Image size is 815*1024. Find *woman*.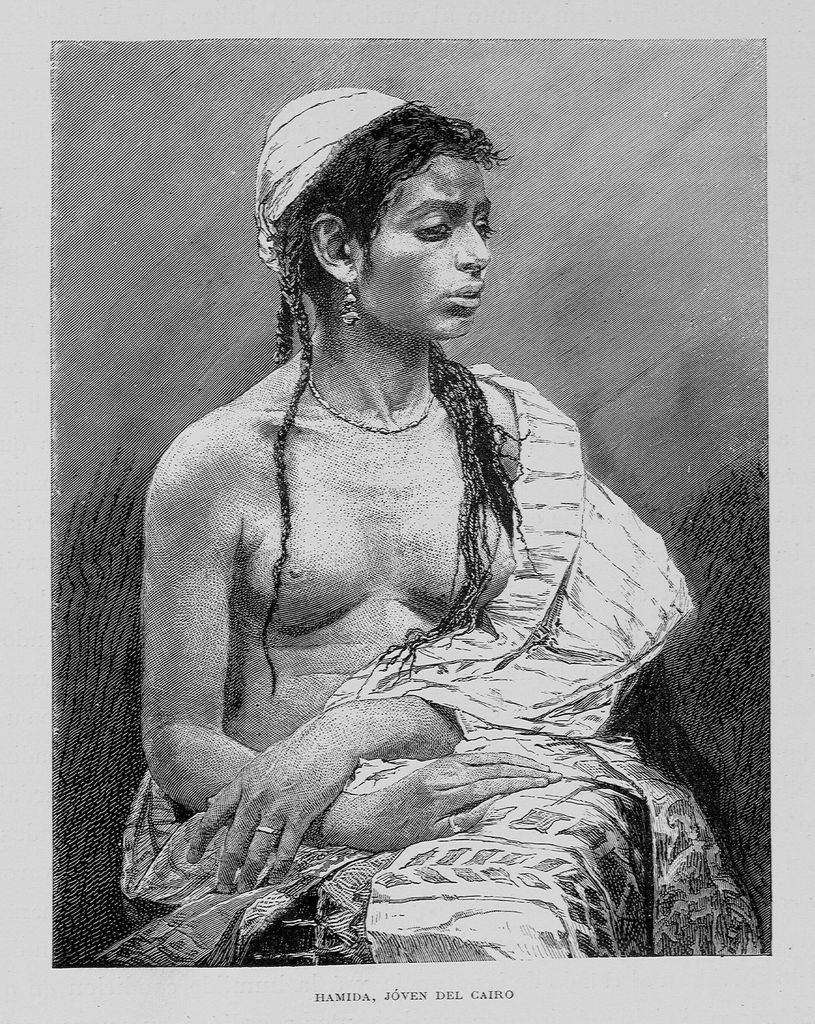
[left=149, top=87, right=697, bottom=970].
